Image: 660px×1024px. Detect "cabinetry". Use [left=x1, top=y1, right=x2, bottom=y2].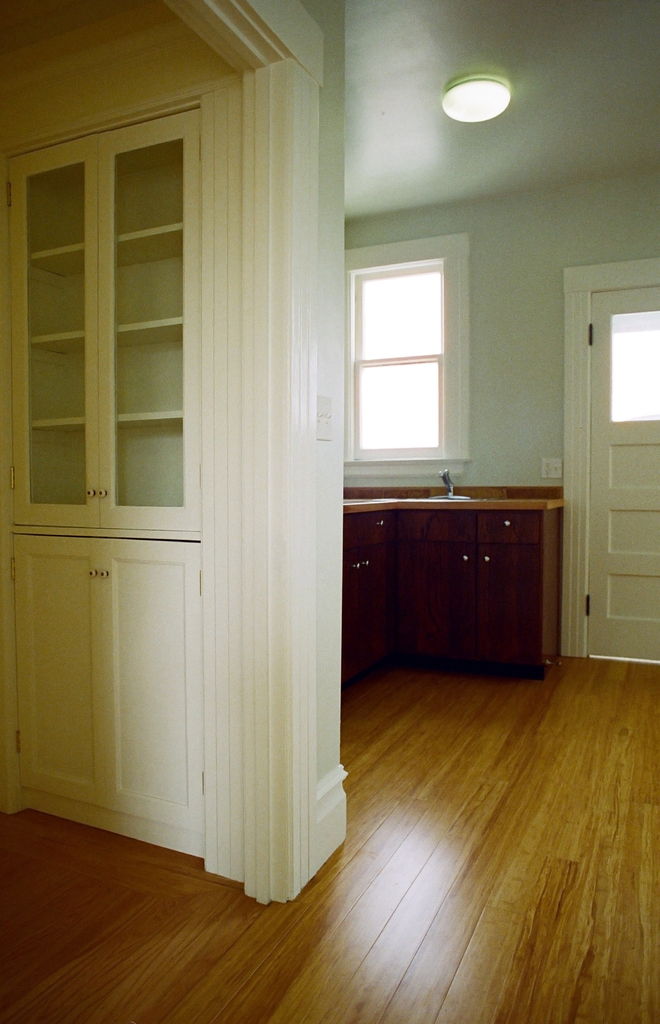
[left=8, top=534, right=214, bottom=860].
